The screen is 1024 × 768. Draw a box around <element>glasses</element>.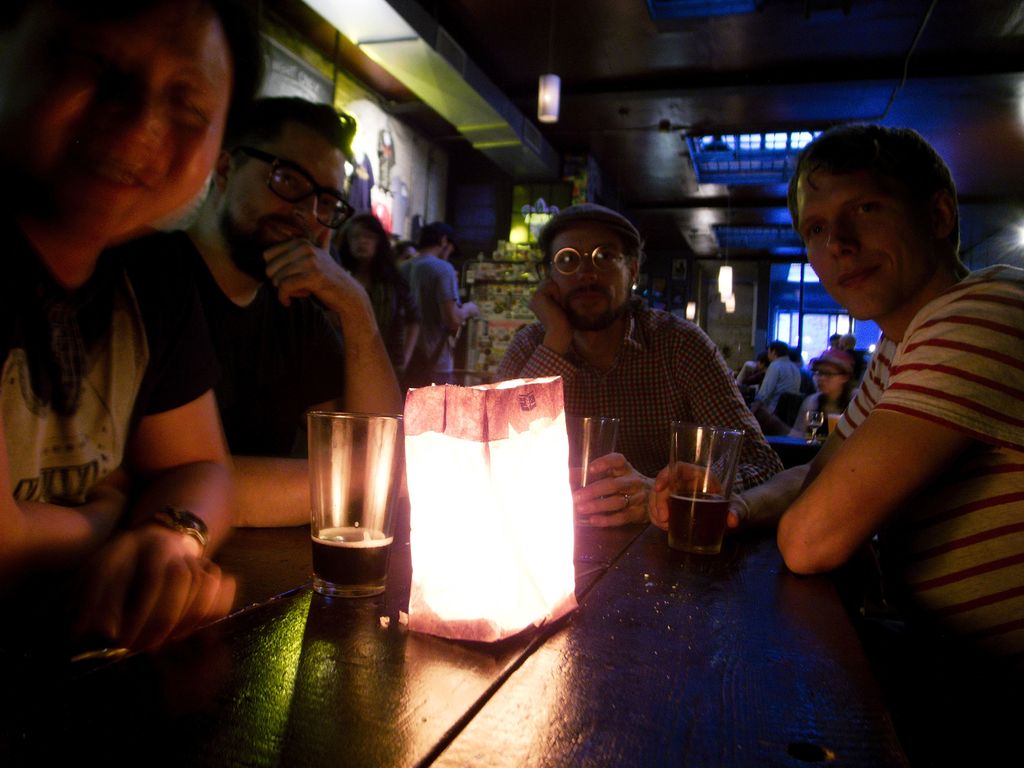
x1=540, y1=243, x2=634, y2=280.
